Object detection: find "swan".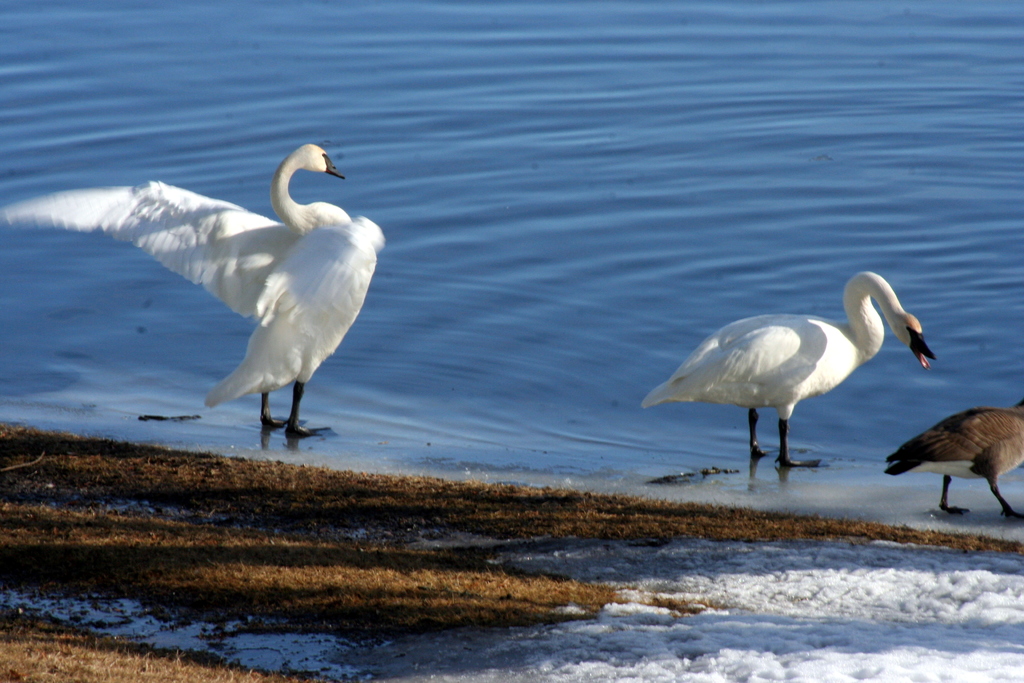
bbox=(0, 142, 387, 441).
